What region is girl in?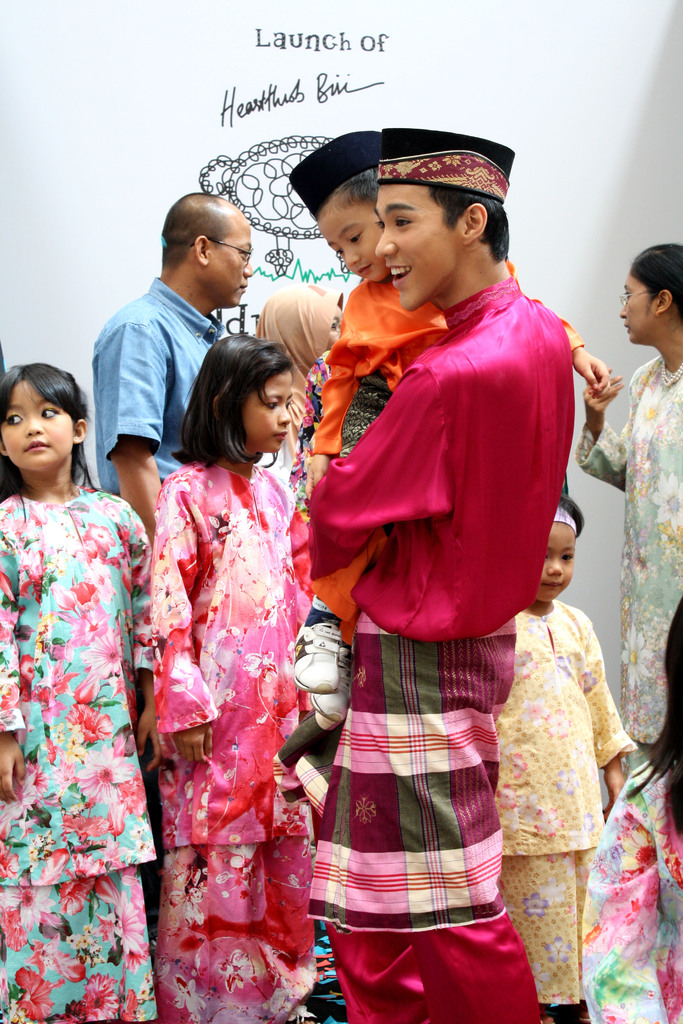
[493,495,644,1023].
